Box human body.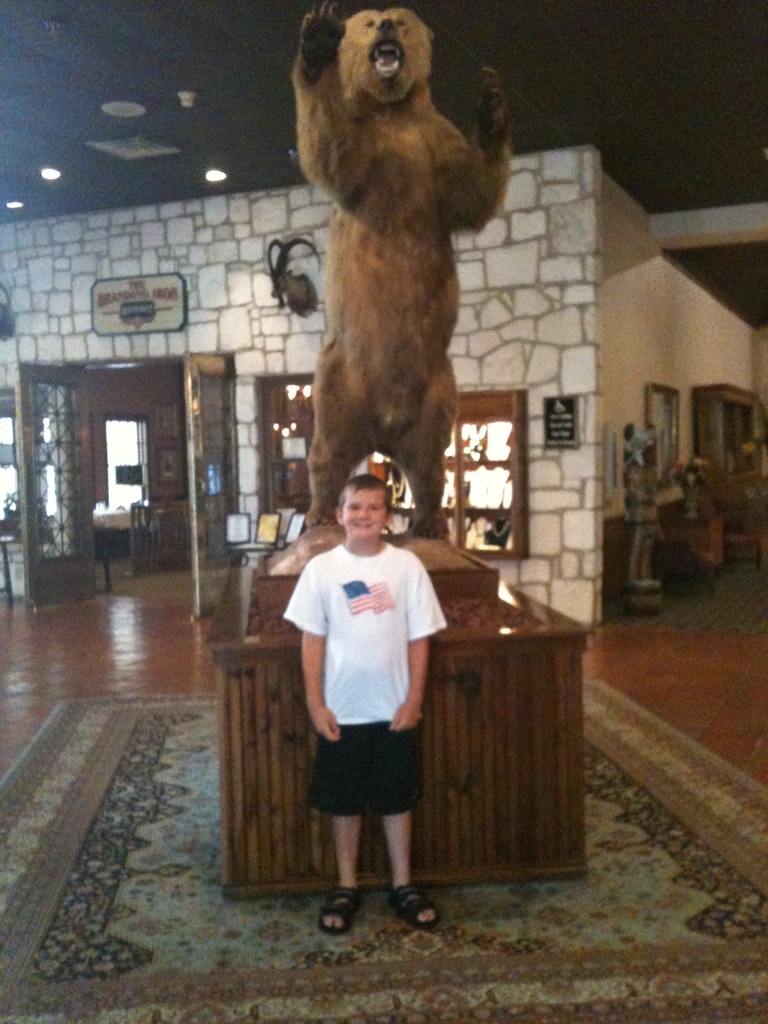
{"left": 292, "top": 0, "right": 533, "bottom": 582}.
